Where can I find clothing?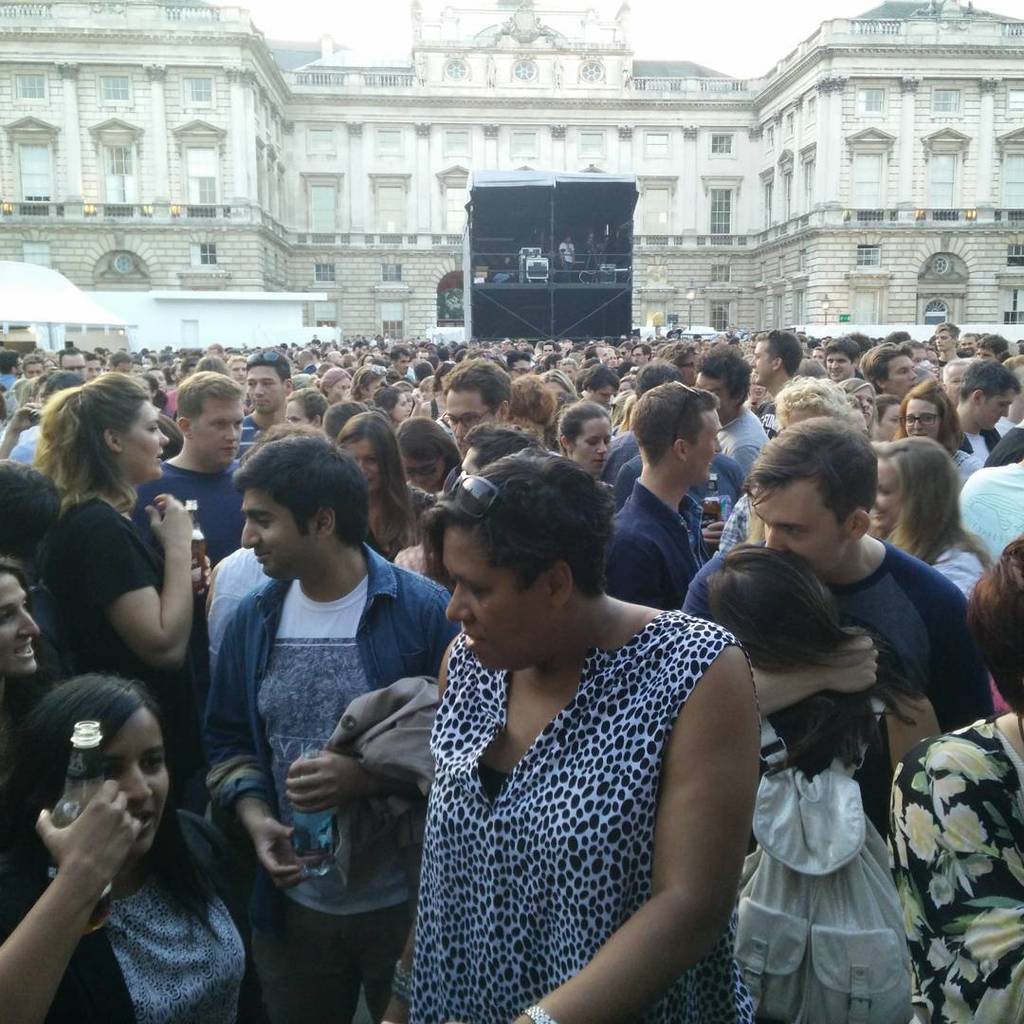
You can find it at (655, 521, 997, 845).
